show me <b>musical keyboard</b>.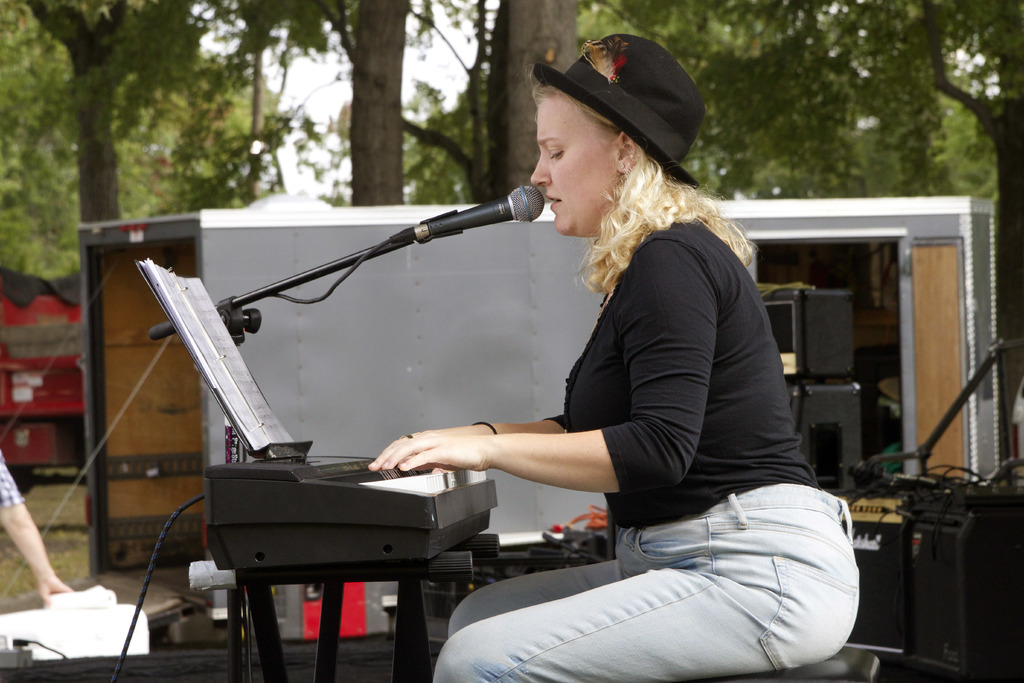
<b>musical keyboard</b> is here: [x1=204, y1=451, x2=499, y2=531].
